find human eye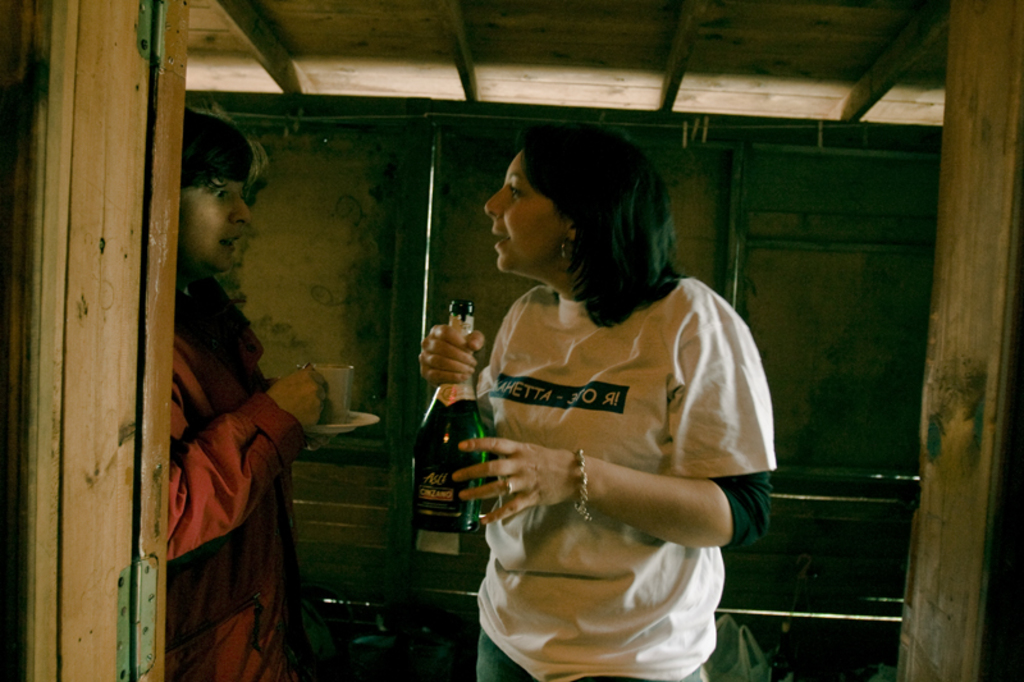
507:179:524:201
